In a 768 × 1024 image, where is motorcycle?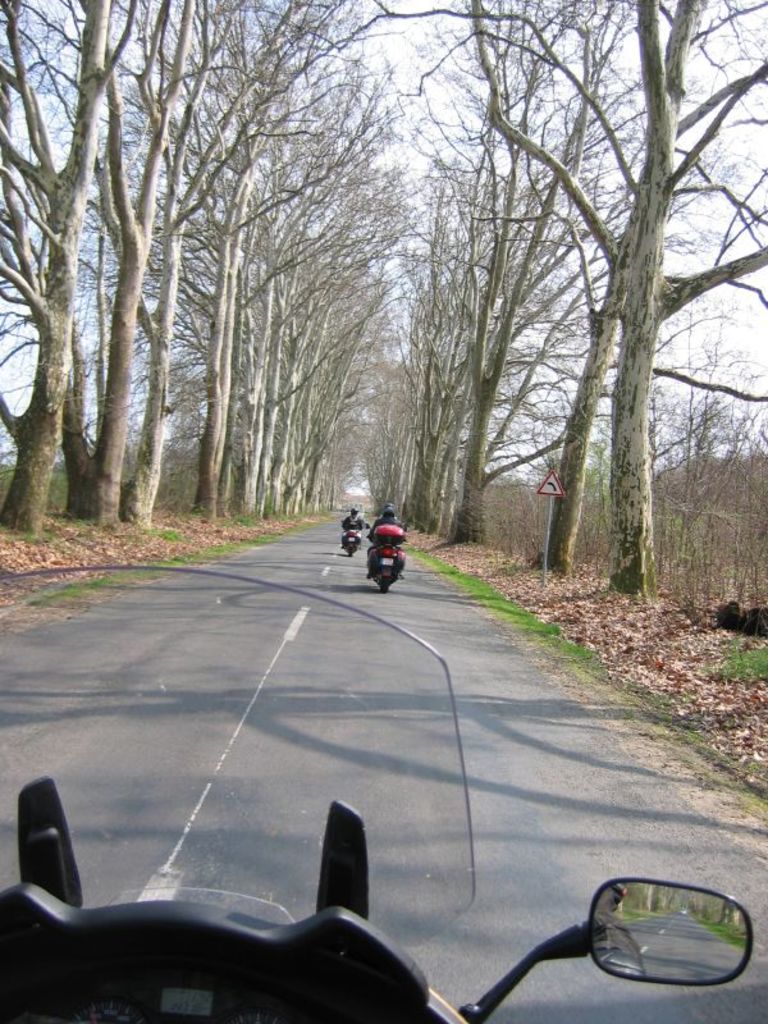
box(340, 524, 370, 557).
